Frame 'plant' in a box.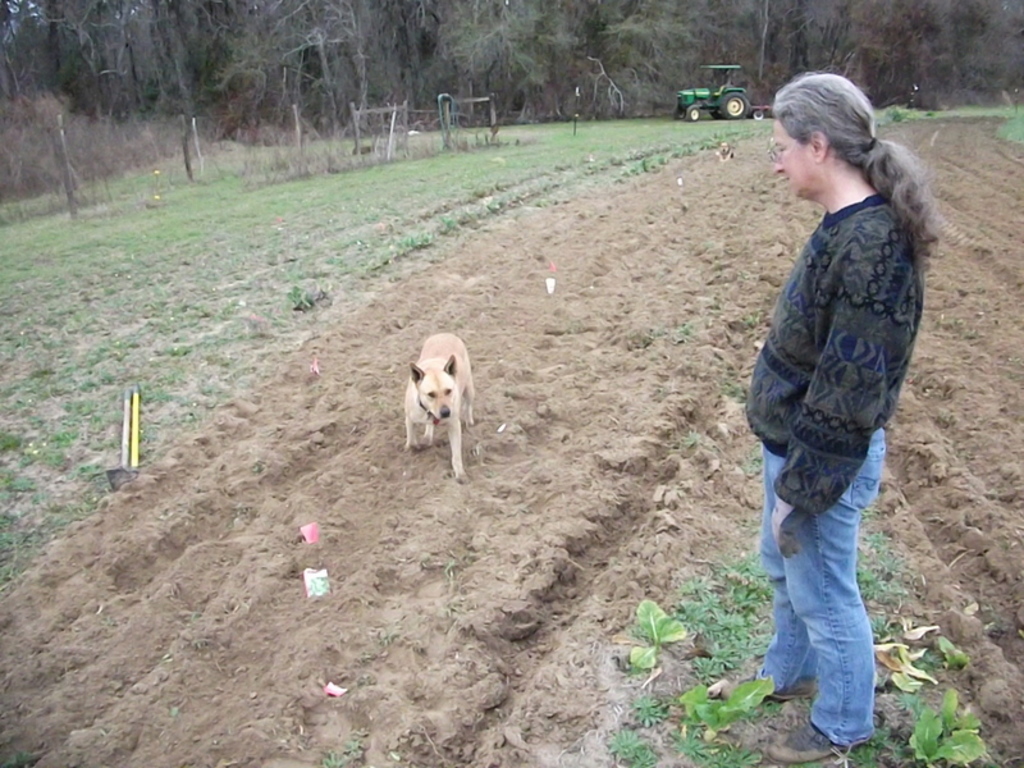
{"left": 602, "top": 722, "right": 660, "bottom": 767}.
